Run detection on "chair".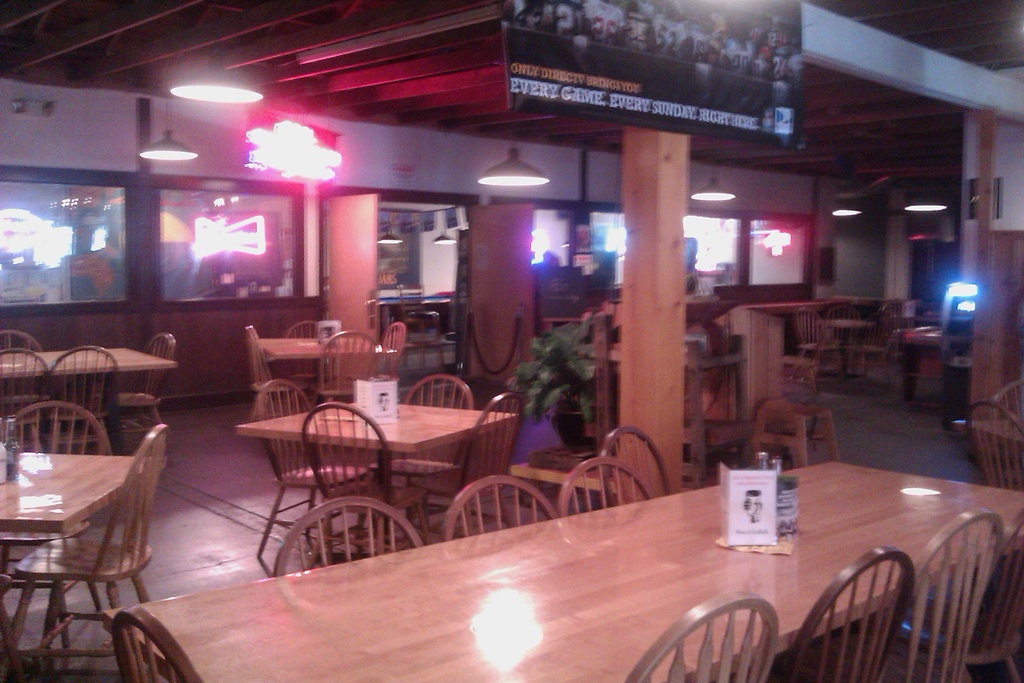
Result: (left=0, top=347, right=46, bottom=441).
